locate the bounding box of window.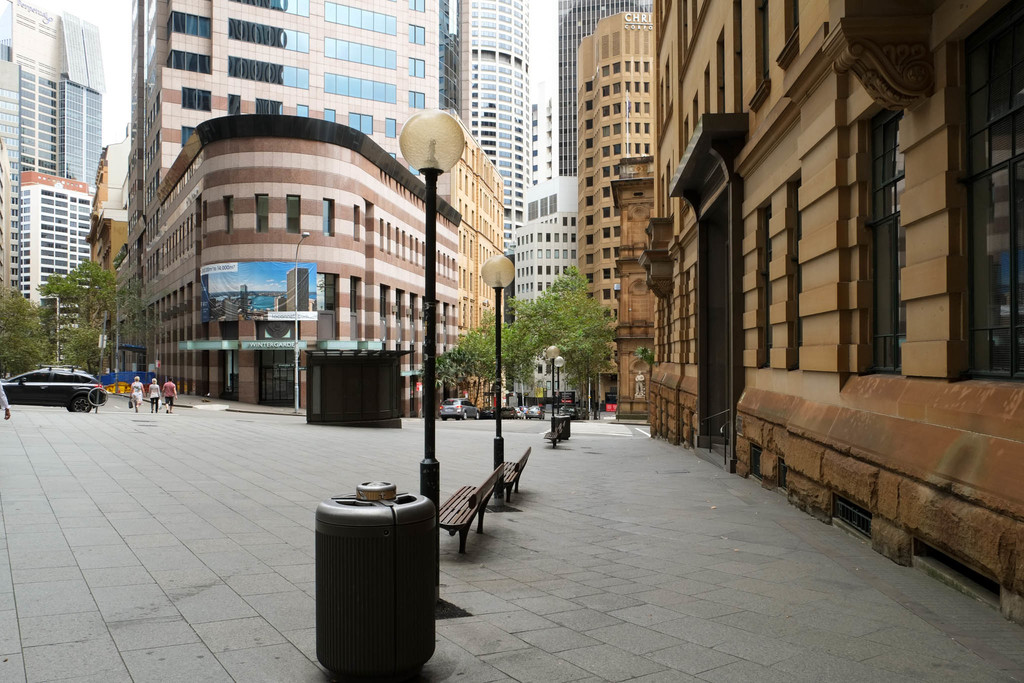
Bounding box: box(830, 81, 970, 367).
